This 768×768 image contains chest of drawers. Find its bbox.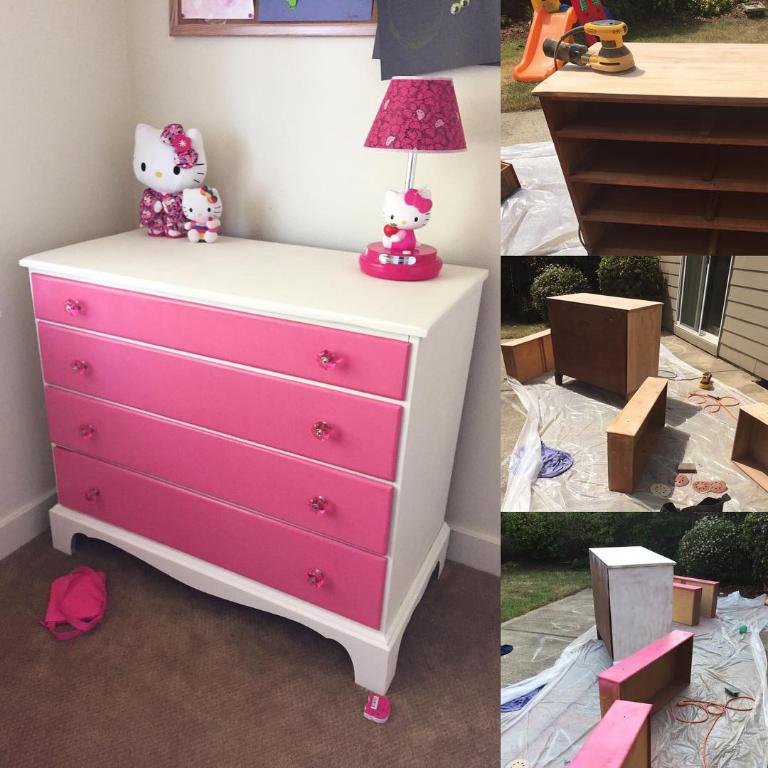
<region>546, 293, 663, 403</region>.
